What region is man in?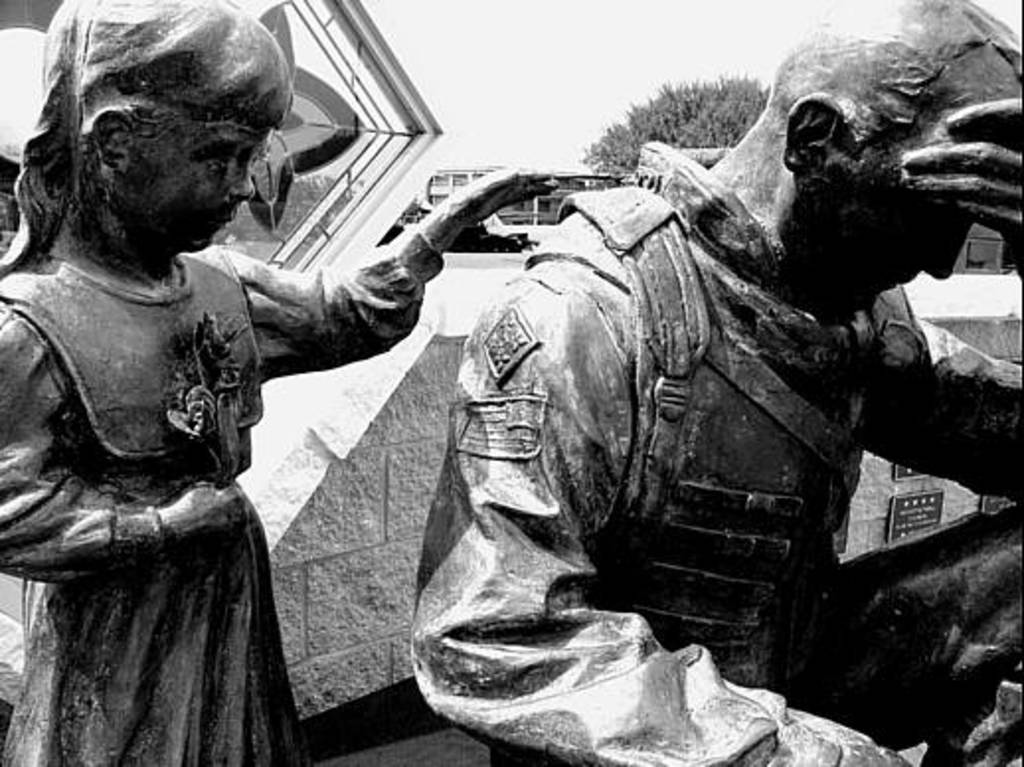
detection(326, 42, 961, 749).
